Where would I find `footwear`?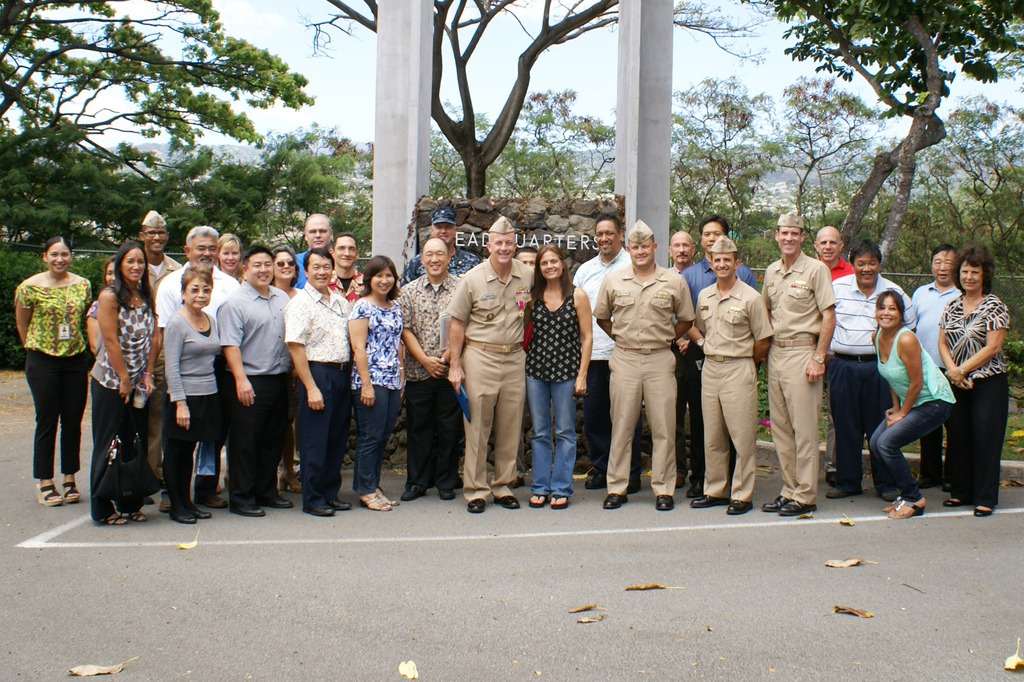
At select_region(188, 501, 207, 521).
